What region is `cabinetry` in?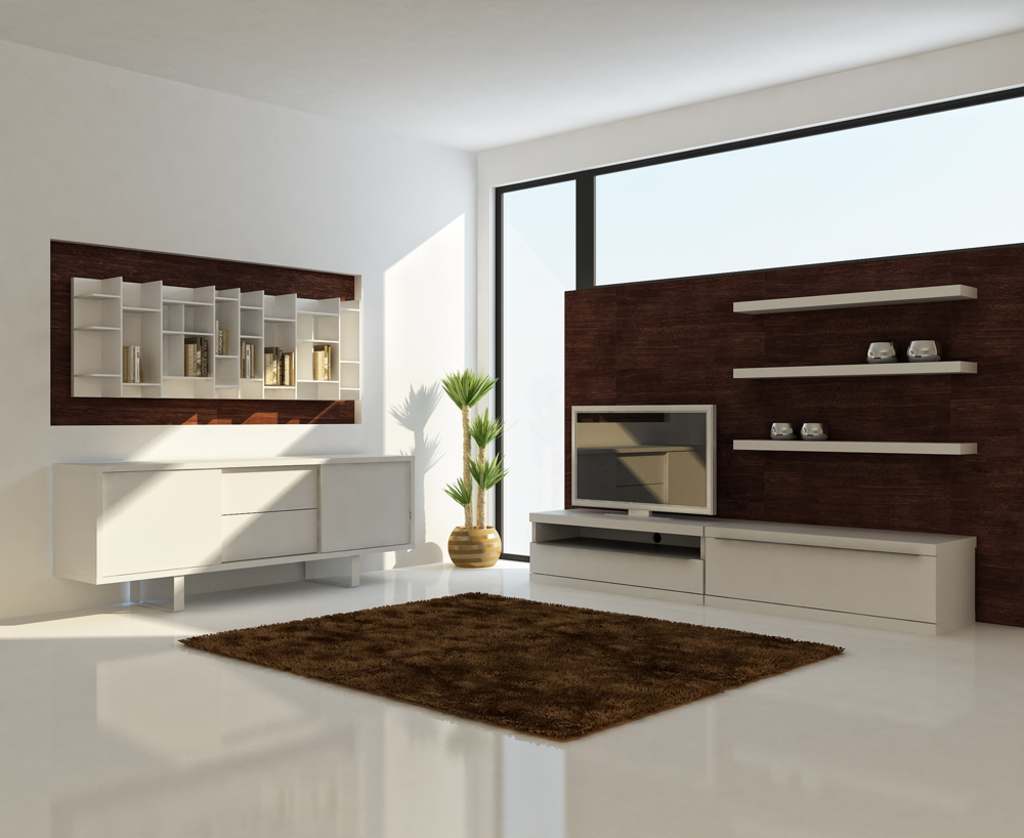
<region>58, 451, 414, 616</region>.
